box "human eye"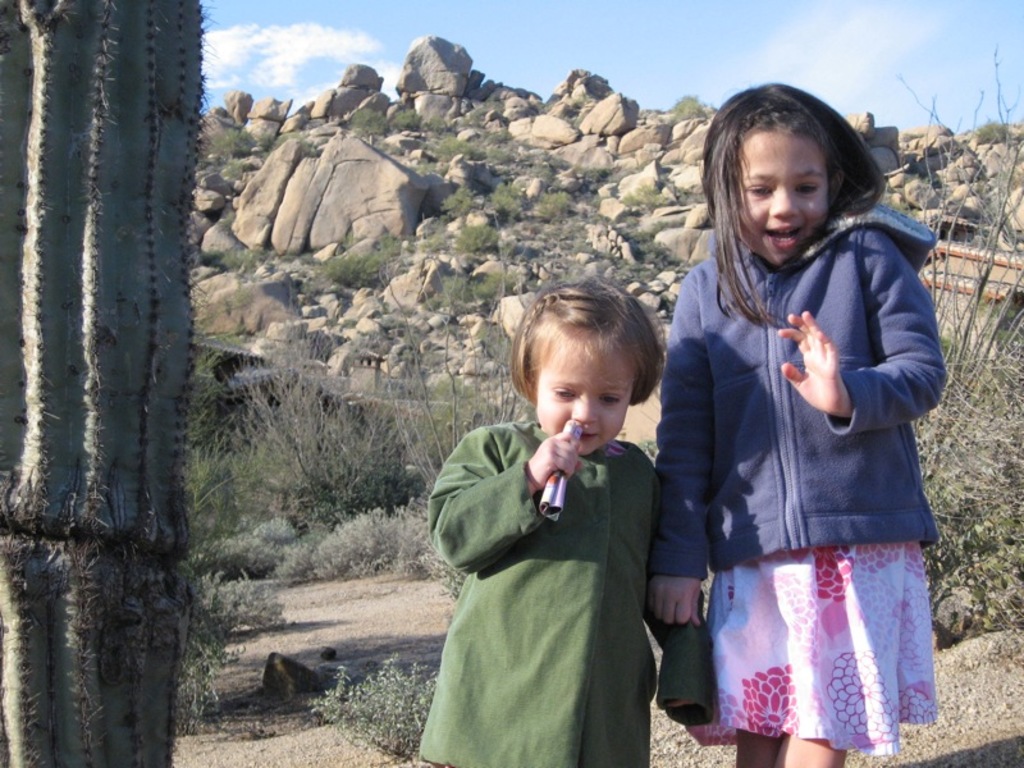
553,387,572,399
